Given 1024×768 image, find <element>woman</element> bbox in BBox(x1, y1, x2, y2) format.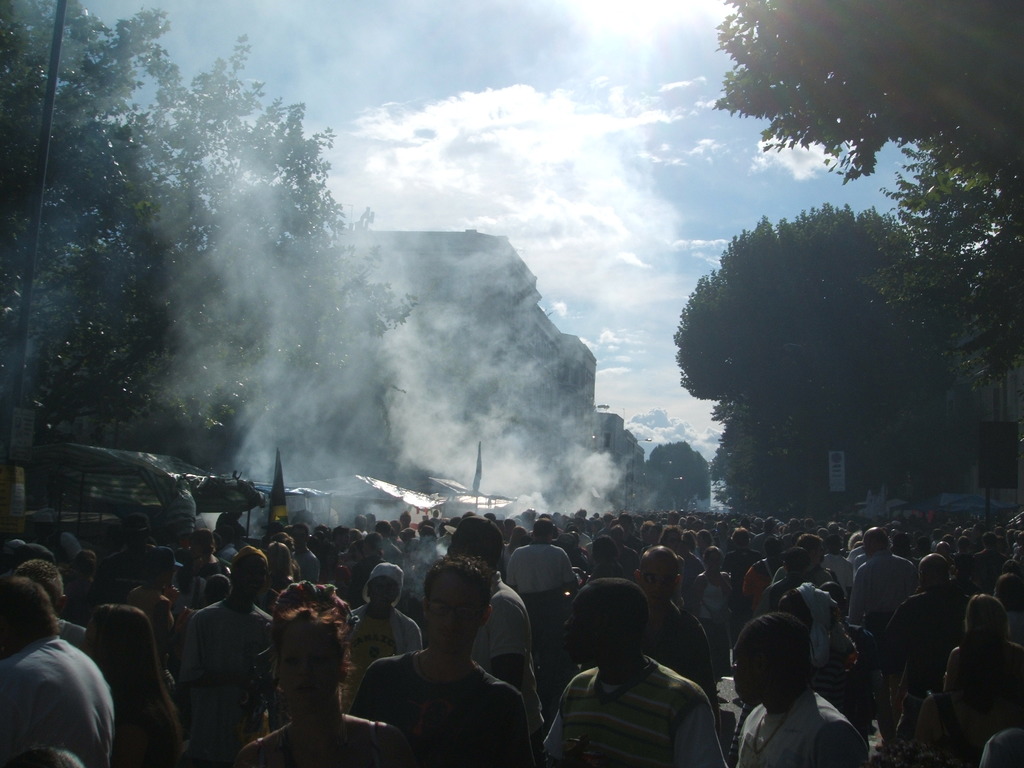
BBox(172, 548, 209, 620).
